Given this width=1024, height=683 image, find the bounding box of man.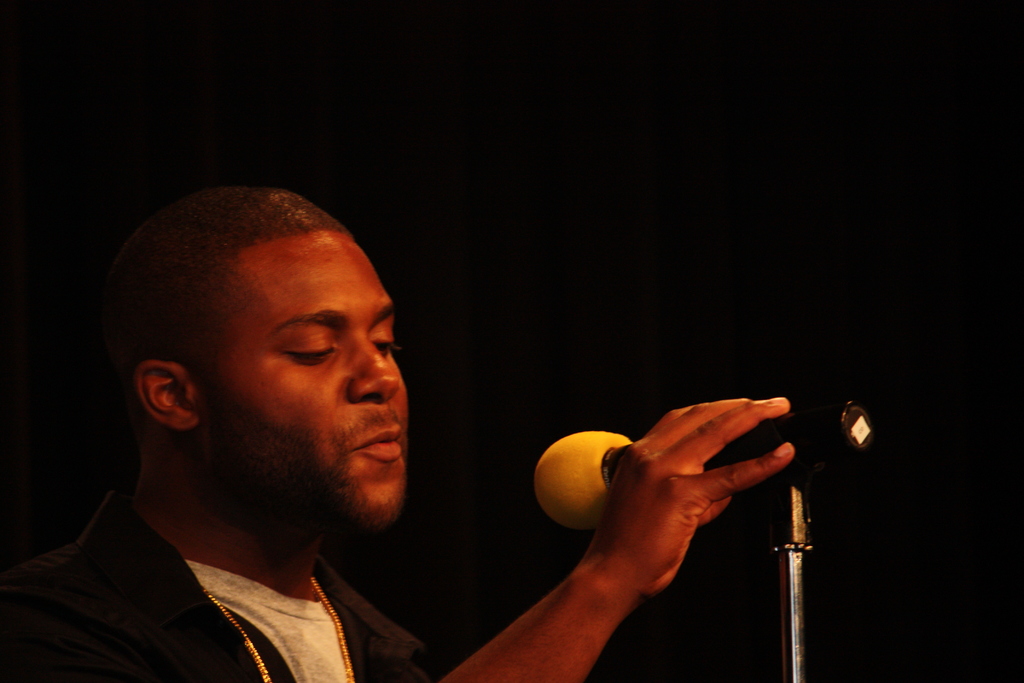
bbox=(45, 173, 682, 682).
